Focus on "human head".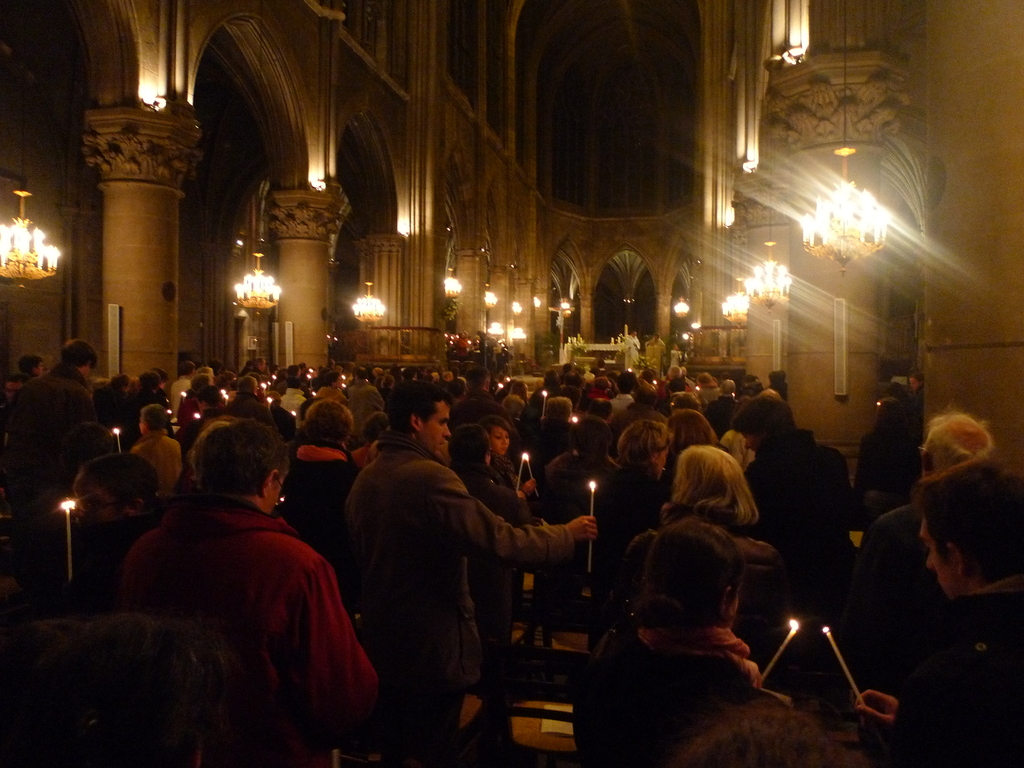
Focused at (left=62, top=338, right=99, bottom=381).
